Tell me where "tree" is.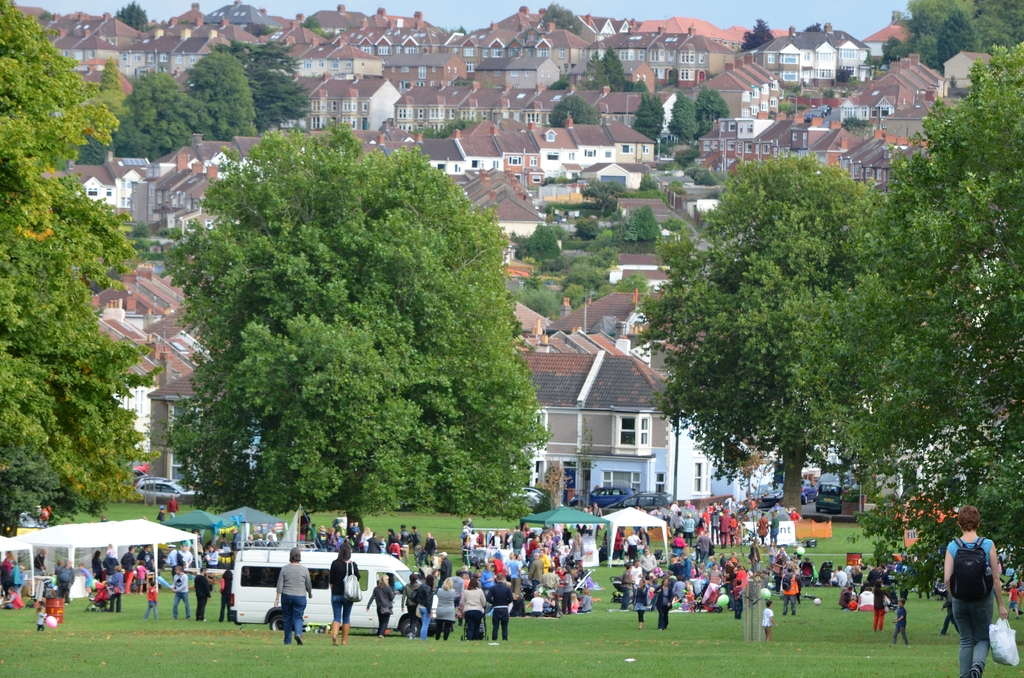
"tree" is at {"x1": 81, "y1": 106, "x2": 157, "y2": 167}.
